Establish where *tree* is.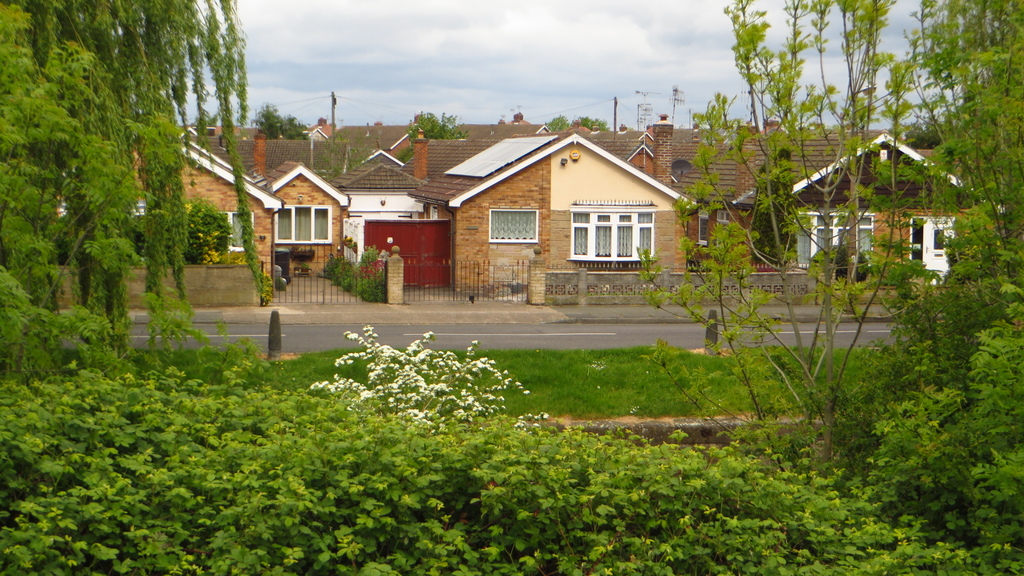
Established at 614/0/1023/573.
